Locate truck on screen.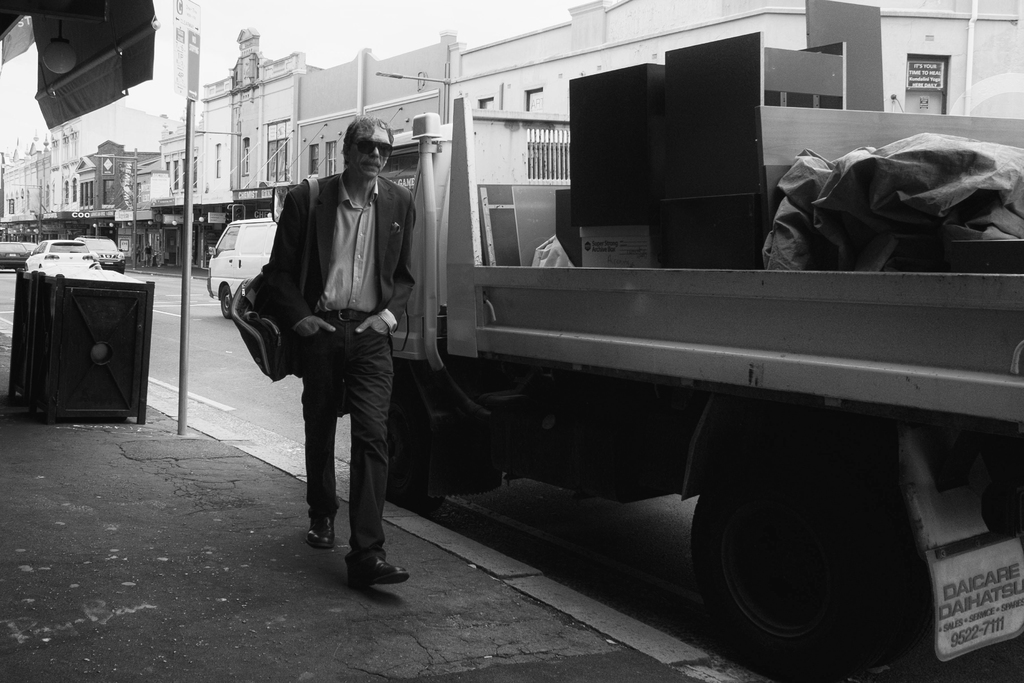
On screen at x1=391, y1=91, x2=1023, y2=682.
